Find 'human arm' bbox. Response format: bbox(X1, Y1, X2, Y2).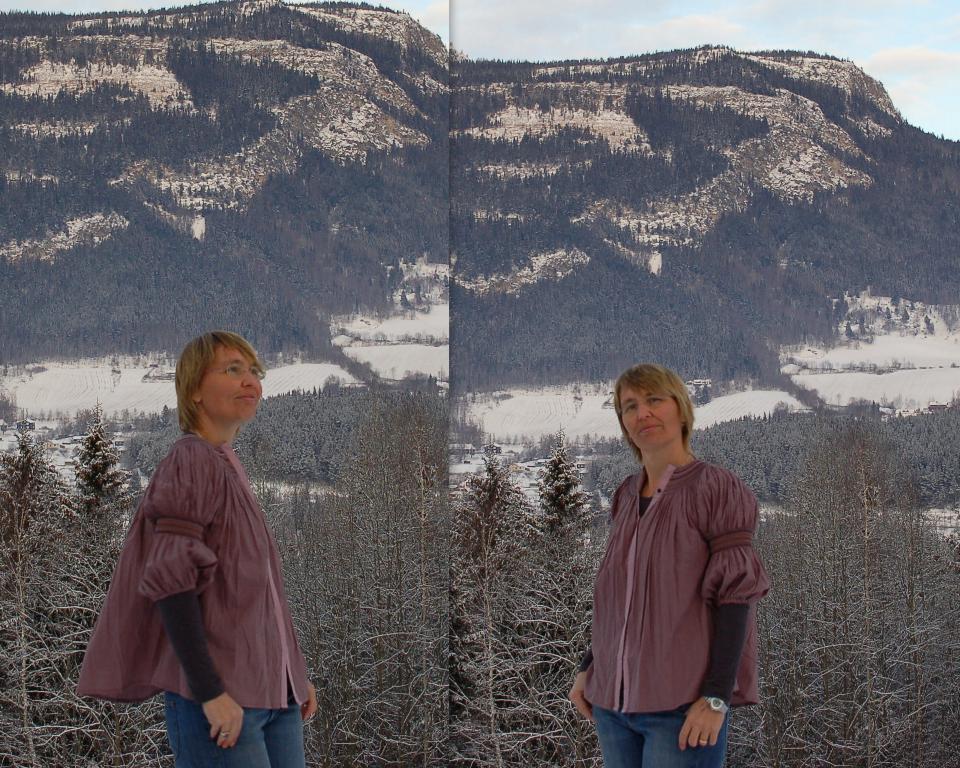
bbox(566, 642, 599, 720).
